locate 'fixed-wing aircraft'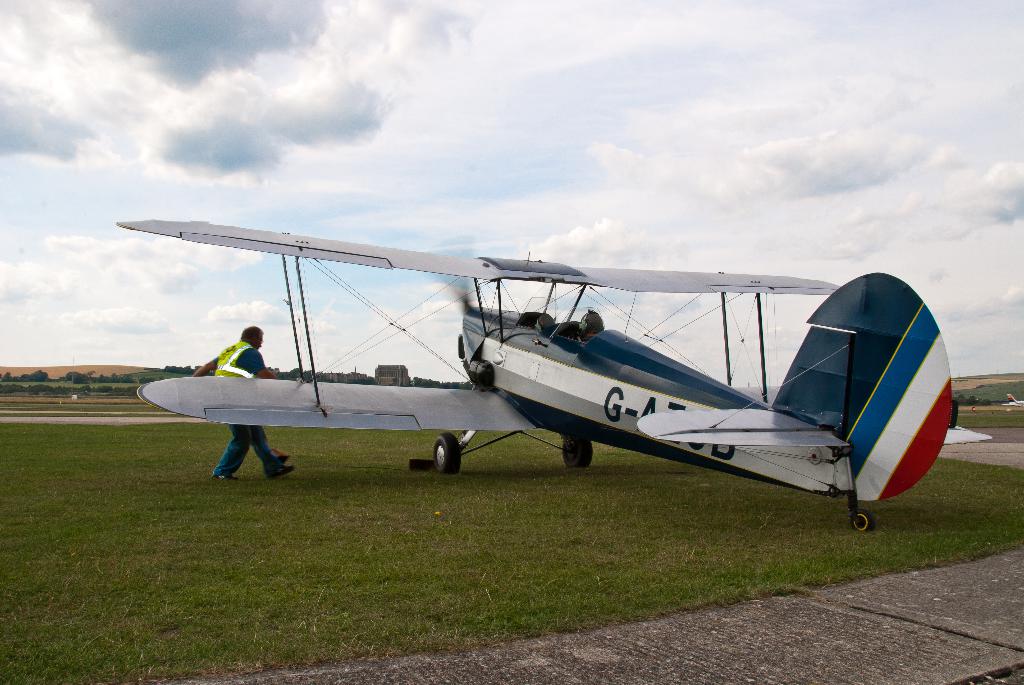
l=116, t=215, r=955, b=536
